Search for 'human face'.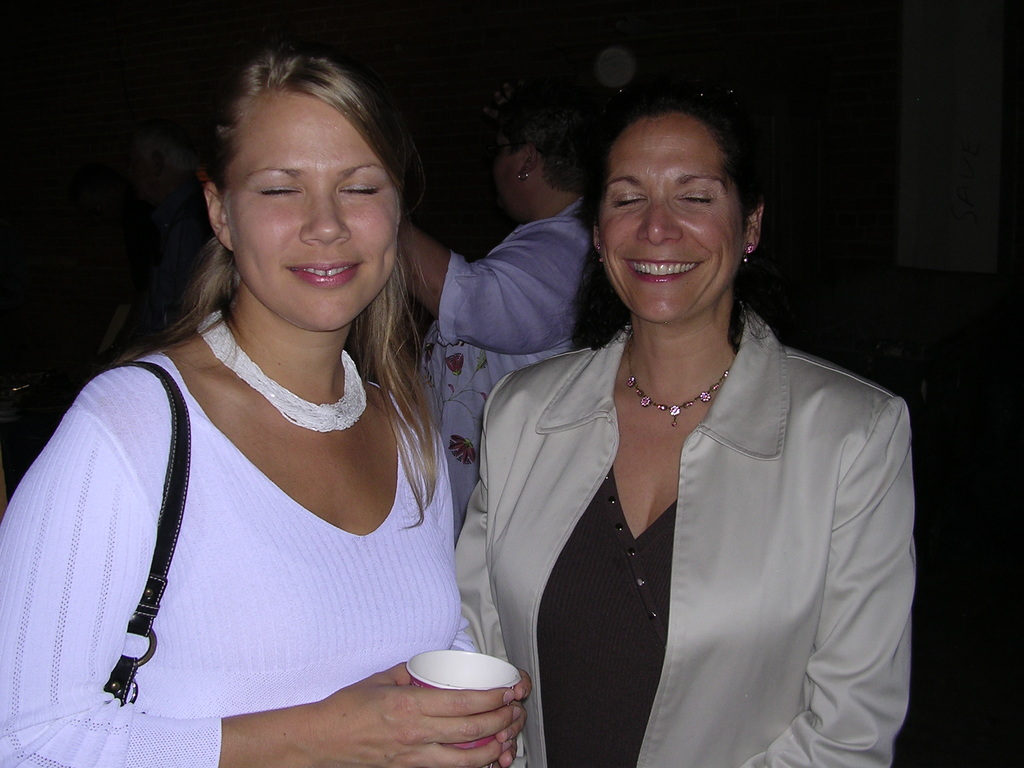
Found at x1=596, y1=116, x2=741, y2=323.
